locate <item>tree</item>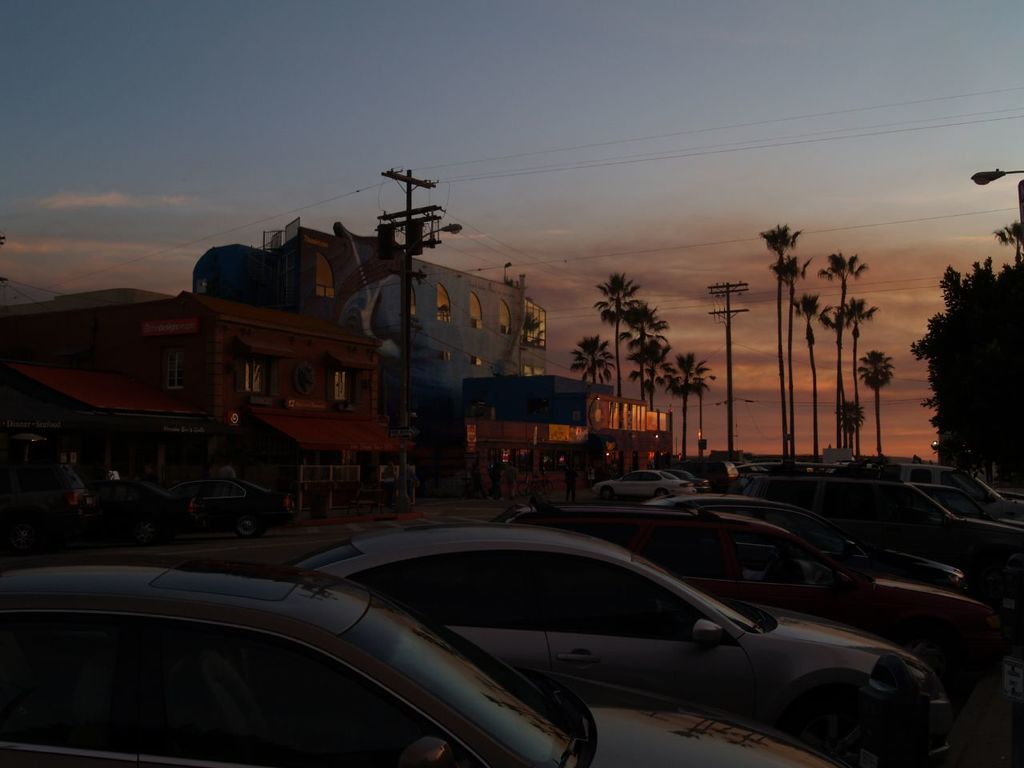
{"x1": 860, "y1": 354, "x2": 902, "y2": 466}
